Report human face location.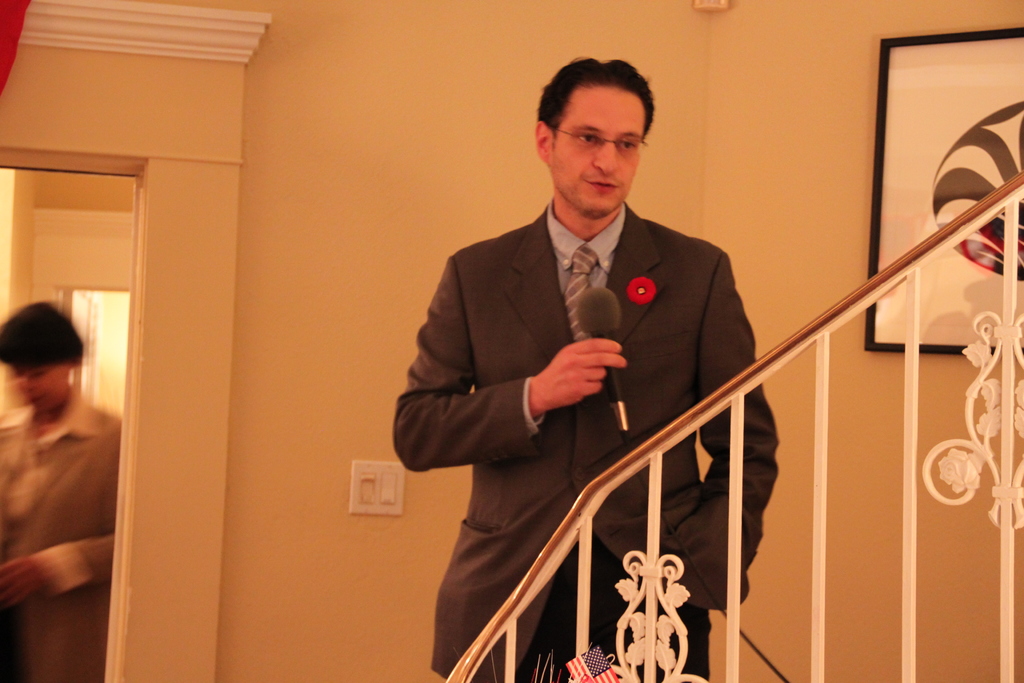
Report: (x1=548, y1=80, x2=646, y2=222).
